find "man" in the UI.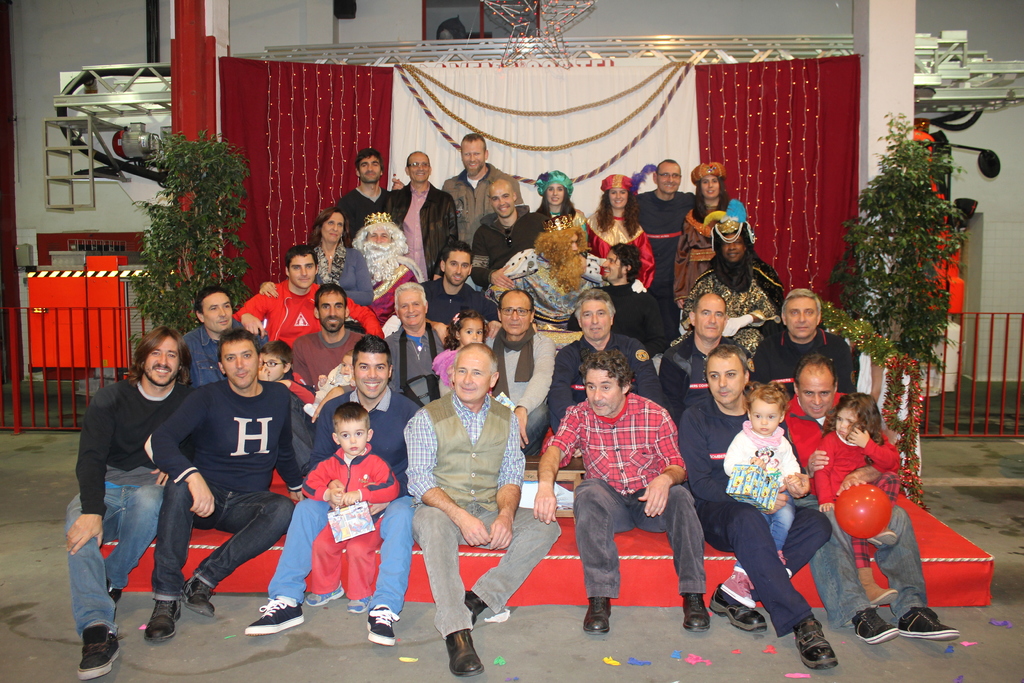
UI element at <box>248,341,418,646</box>.
